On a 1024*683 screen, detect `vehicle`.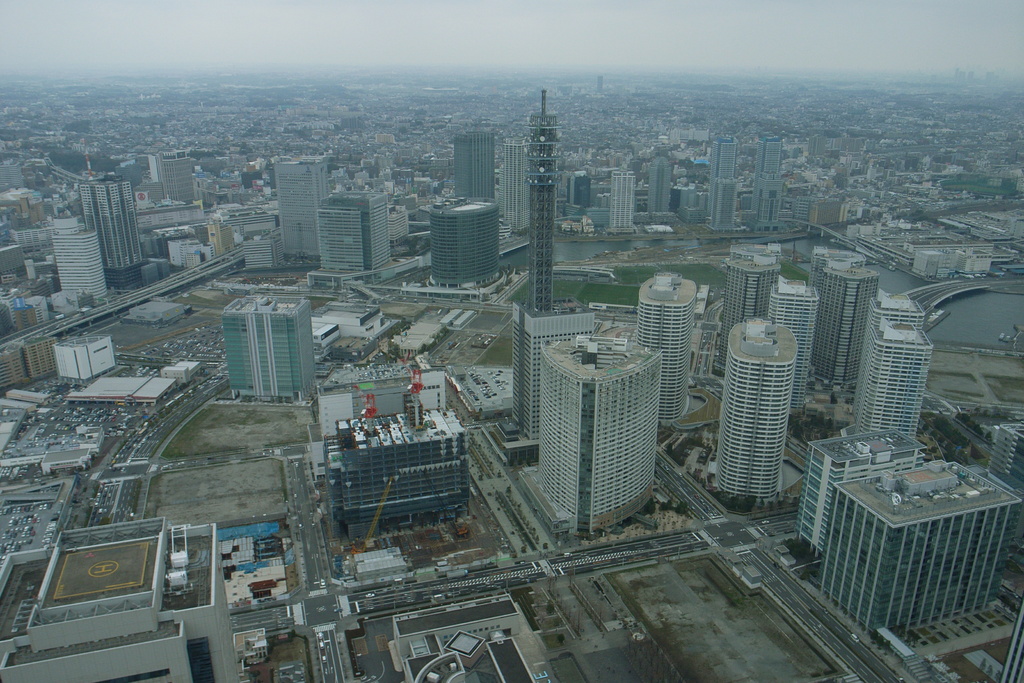
(x1=485, y1=391, x2=495, y2=399).
